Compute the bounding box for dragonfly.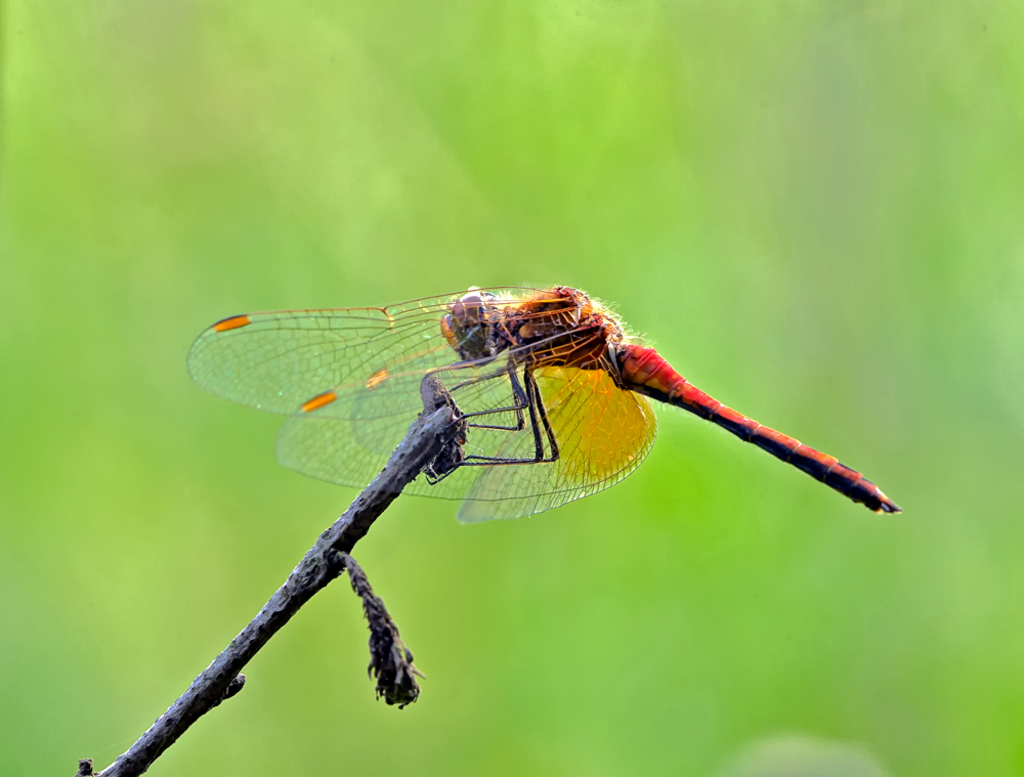
<region>187, 278, 903, 523</region>.
